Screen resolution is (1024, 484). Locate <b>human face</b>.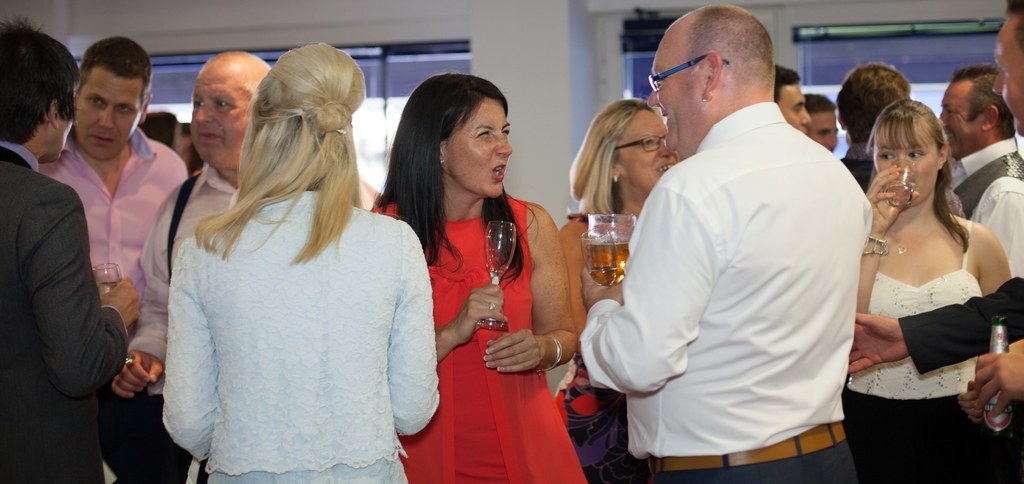
(x1=616, y1=105, x2=675, y2=194).
